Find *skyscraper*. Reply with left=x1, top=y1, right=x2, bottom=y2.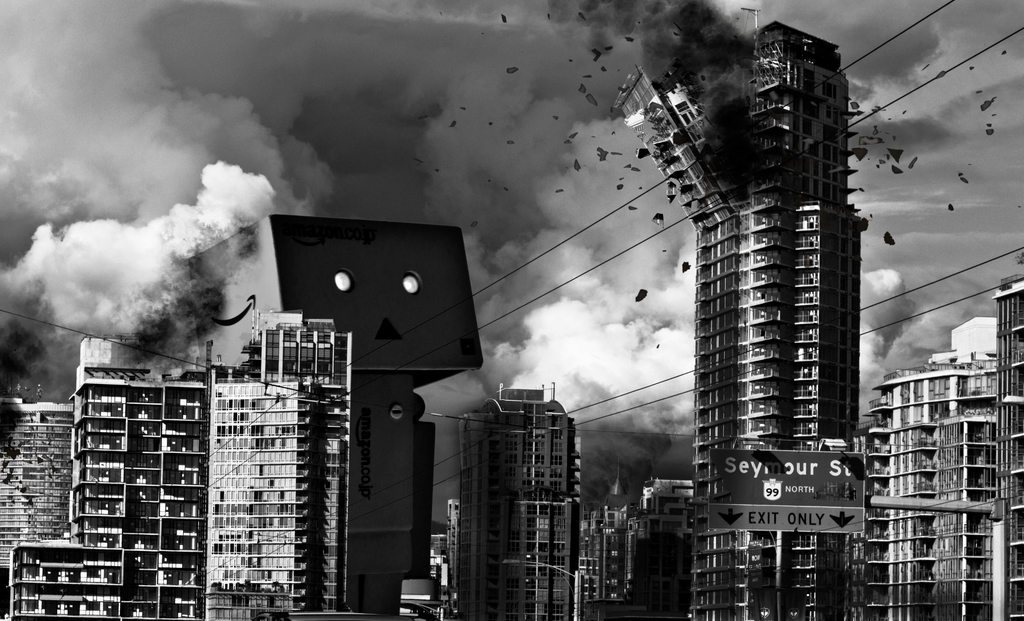
left=446, top=389, right=588, bottom=618.
